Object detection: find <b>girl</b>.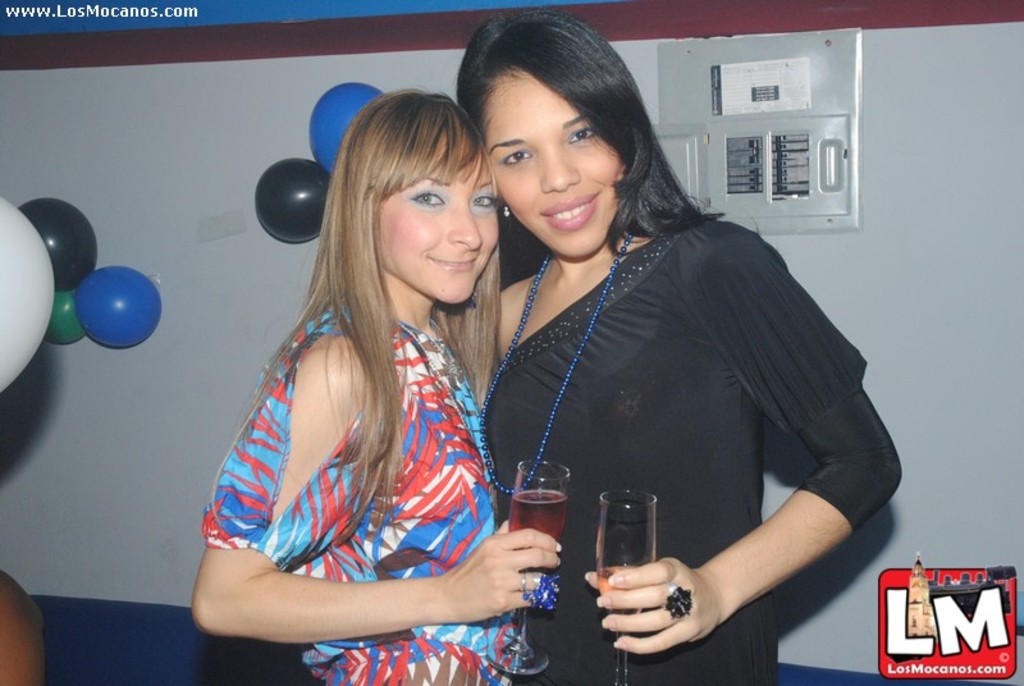
bbox(187, 91, 561, 685).
